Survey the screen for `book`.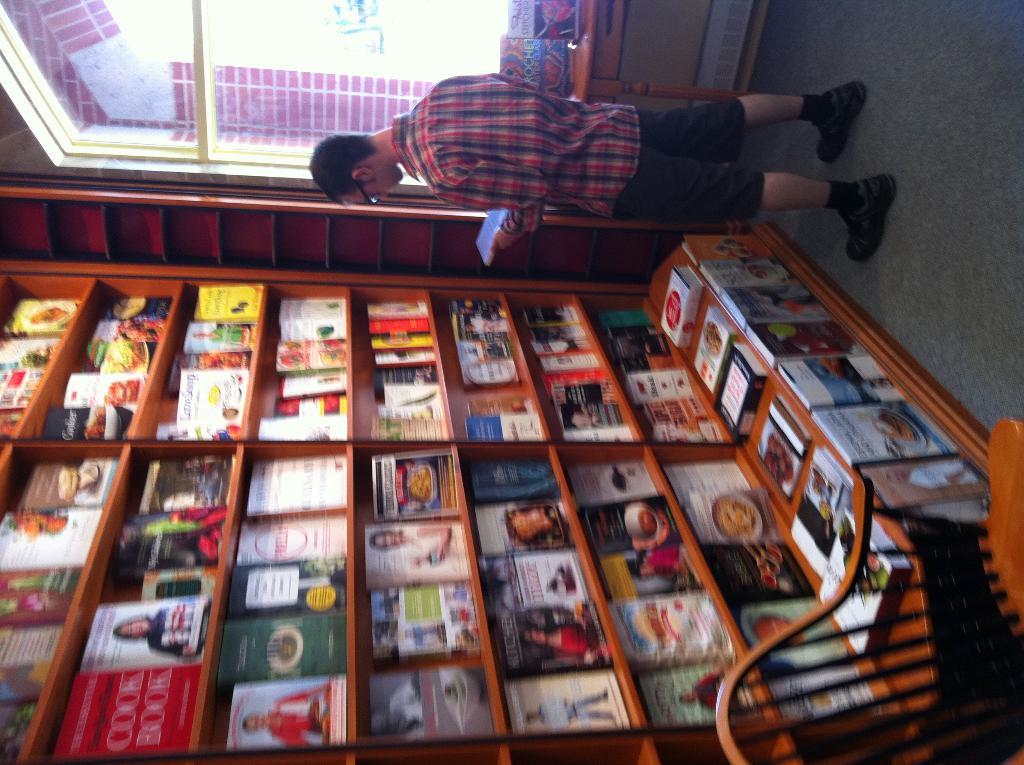
Survey found: <box>473,208,509,269</box>.
